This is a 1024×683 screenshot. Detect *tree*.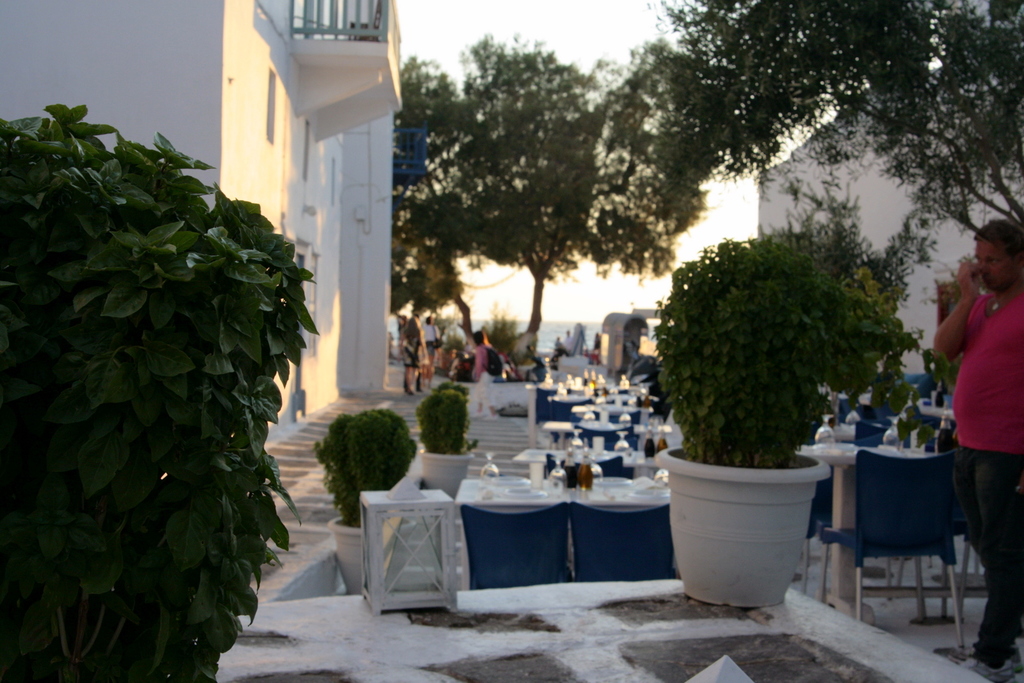
BBox(609, 0, 1023, 239).
